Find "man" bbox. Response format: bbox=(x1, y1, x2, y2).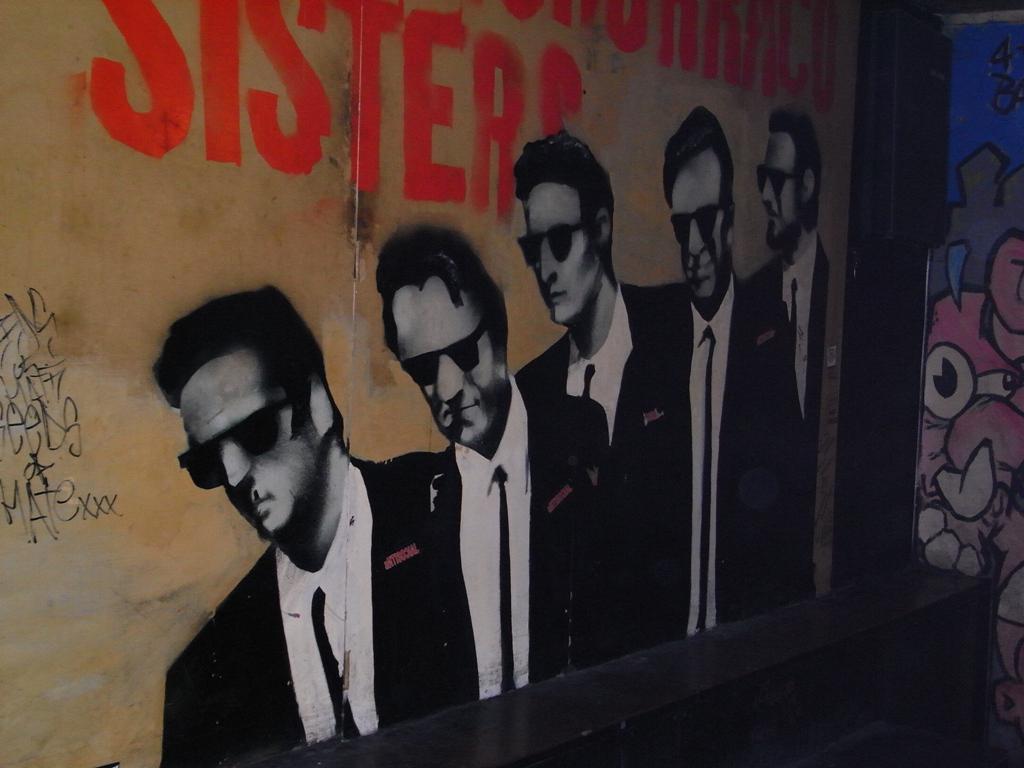
bbox=(749, 109, 829, 492).
